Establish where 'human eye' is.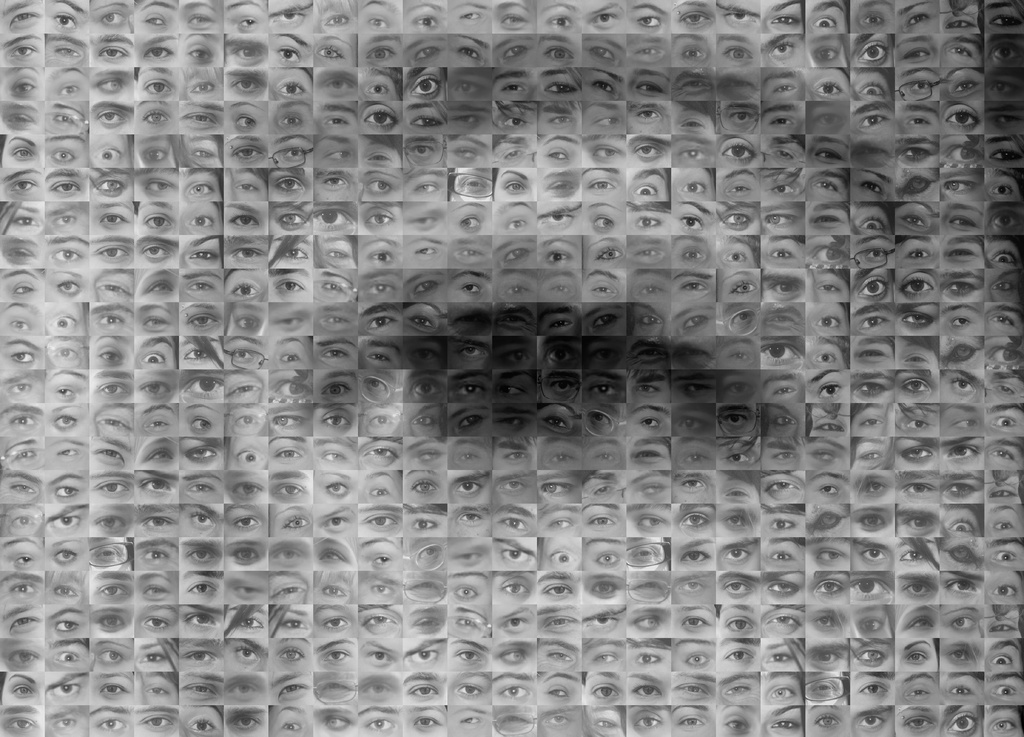
Established at 675:279:707:296.
